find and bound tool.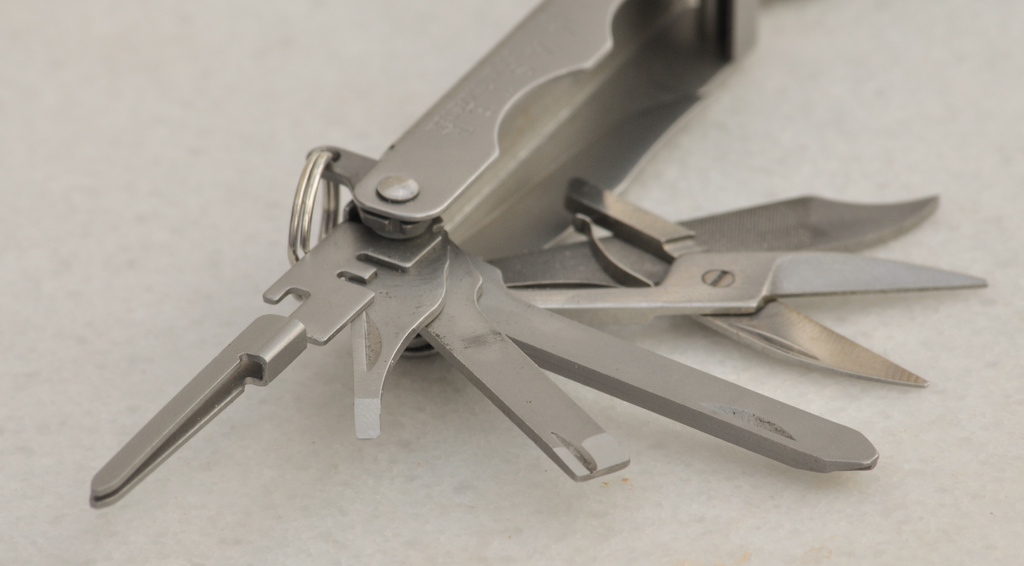
Bound: locate(84, 0, 984, 499).
